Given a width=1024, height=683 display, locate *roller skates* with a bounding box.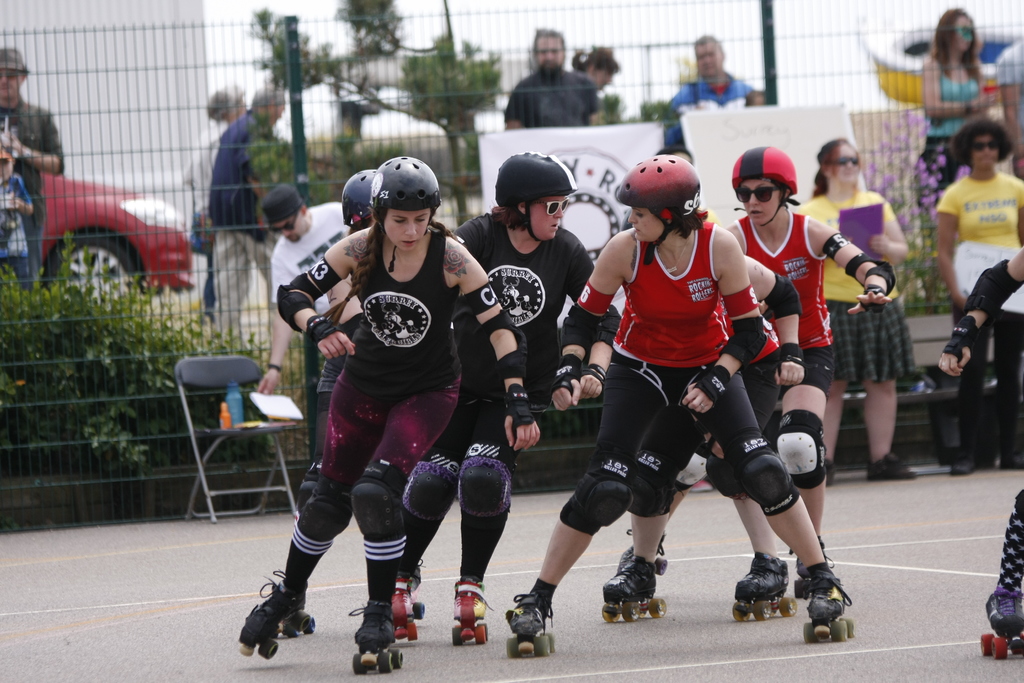
Located: select_region(978, 584, 1023, 661).
